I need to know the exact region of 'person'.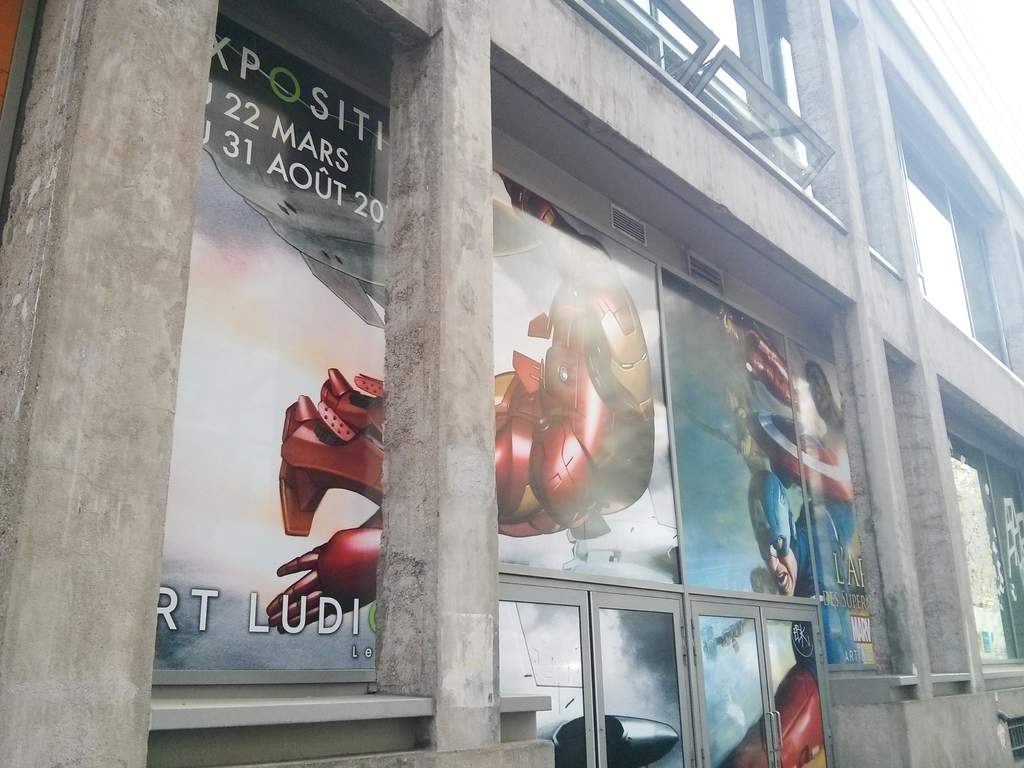
Region: box=[717, 468, 856, 765].
